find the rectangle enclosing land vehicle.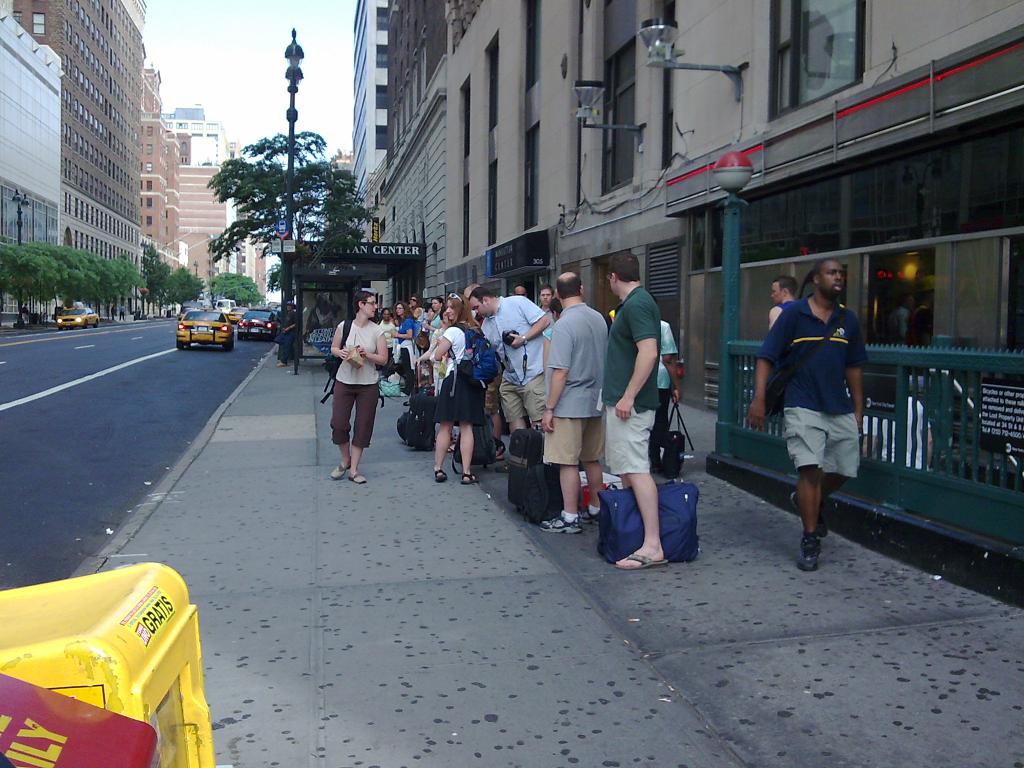
Rect(177, 307, 194, 318).
